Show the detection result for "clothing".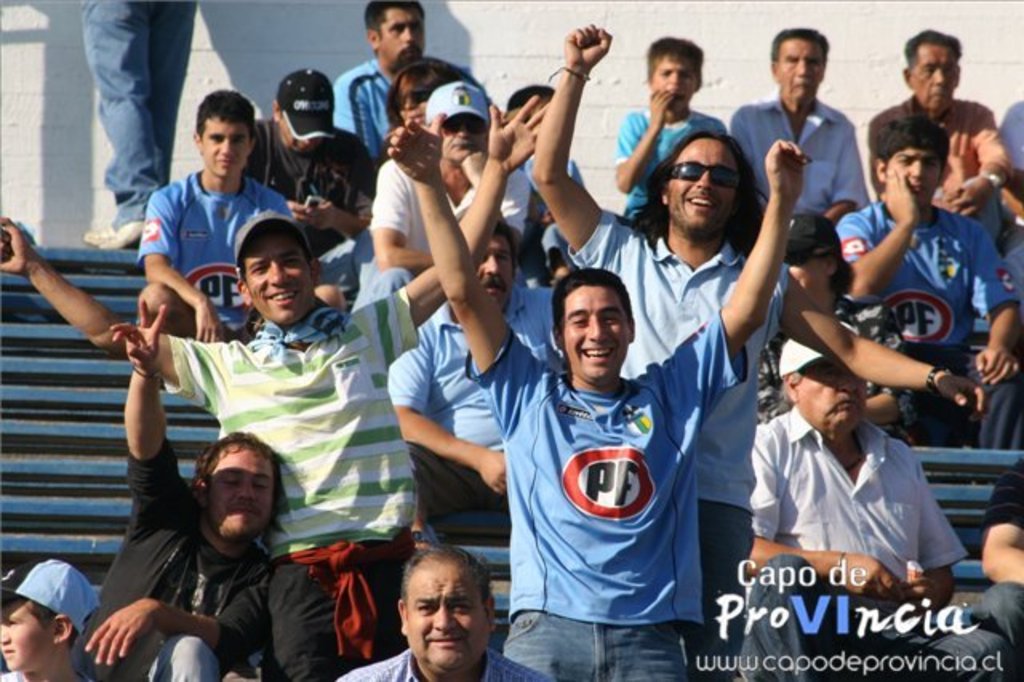
[733, 387, 968, 600].
